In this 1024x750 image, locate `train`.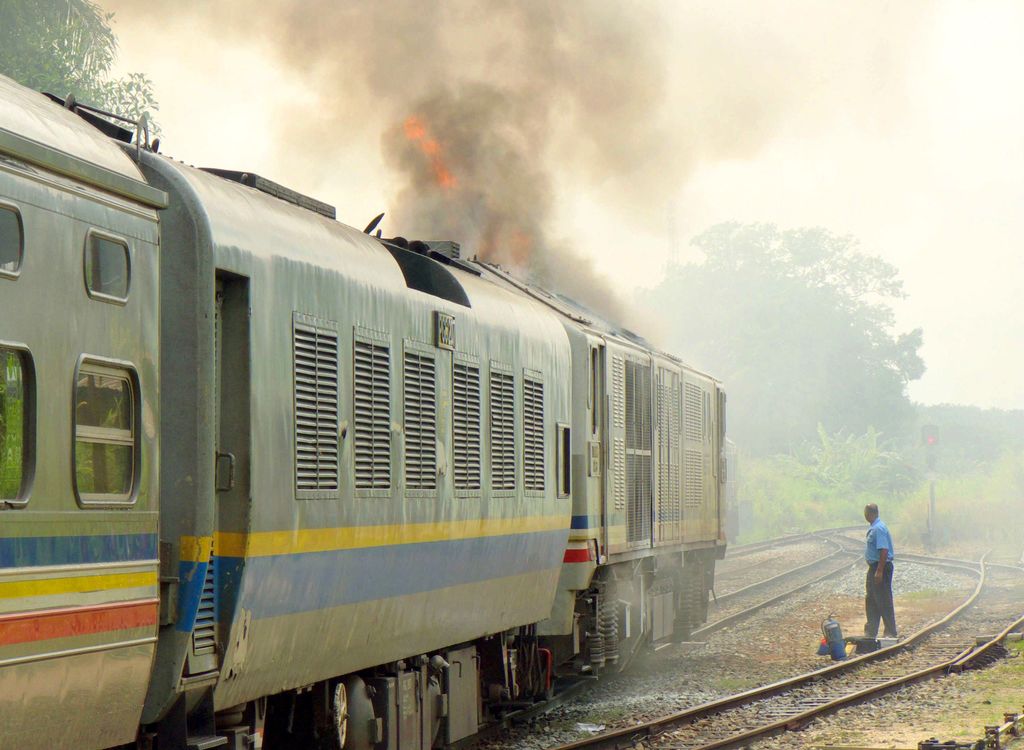
Bounding box: bbox=[0, 65, 734, 749].
